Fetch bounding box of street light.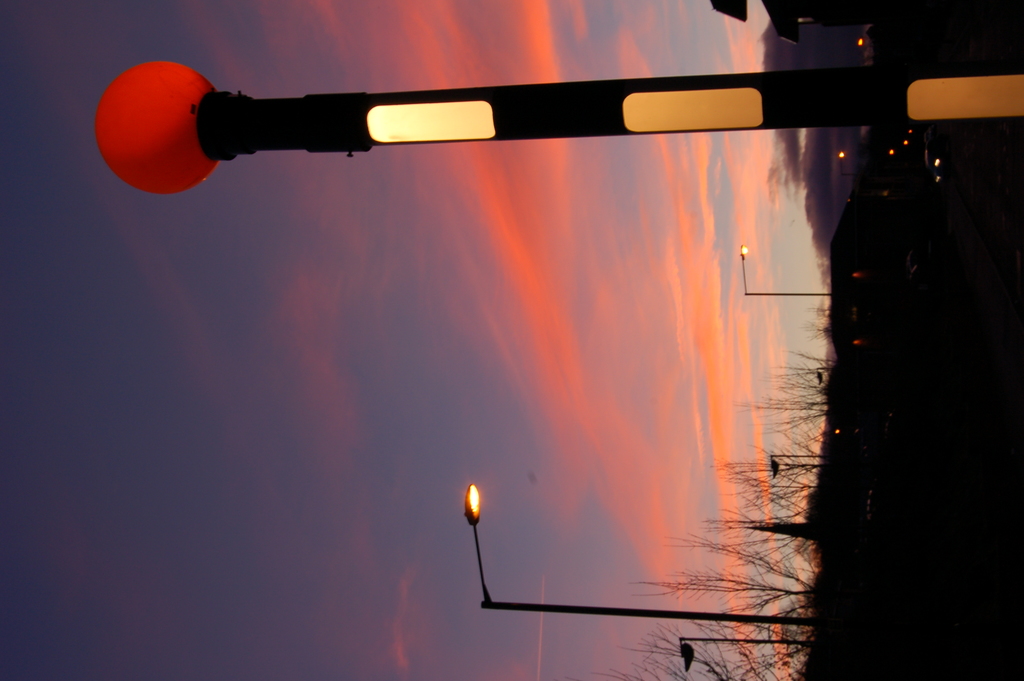
Bbox: crop(769, 459, 818, 475).
